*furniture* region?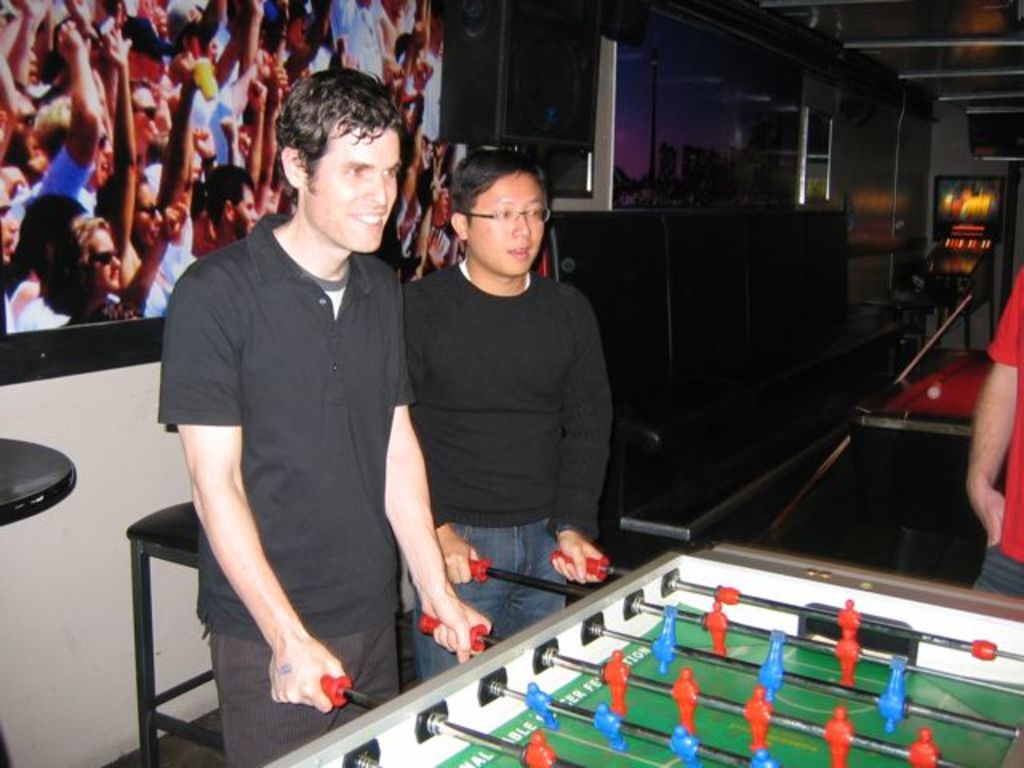
[x1=538, y1=206, x2=882, y2=544]
